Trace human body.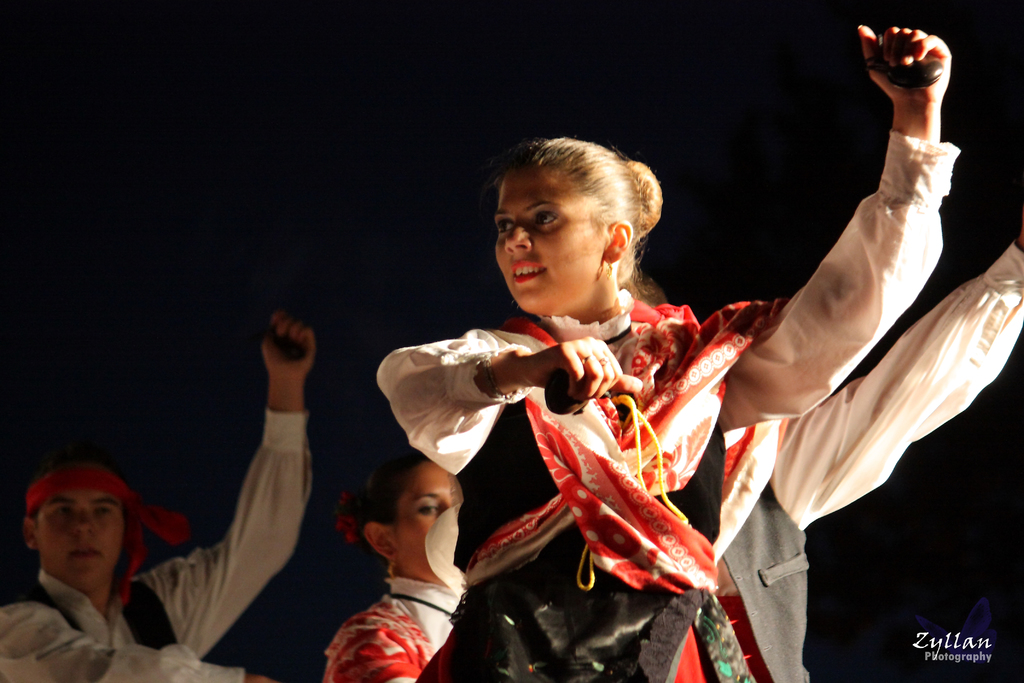
Traced to 0/309/320/682.
